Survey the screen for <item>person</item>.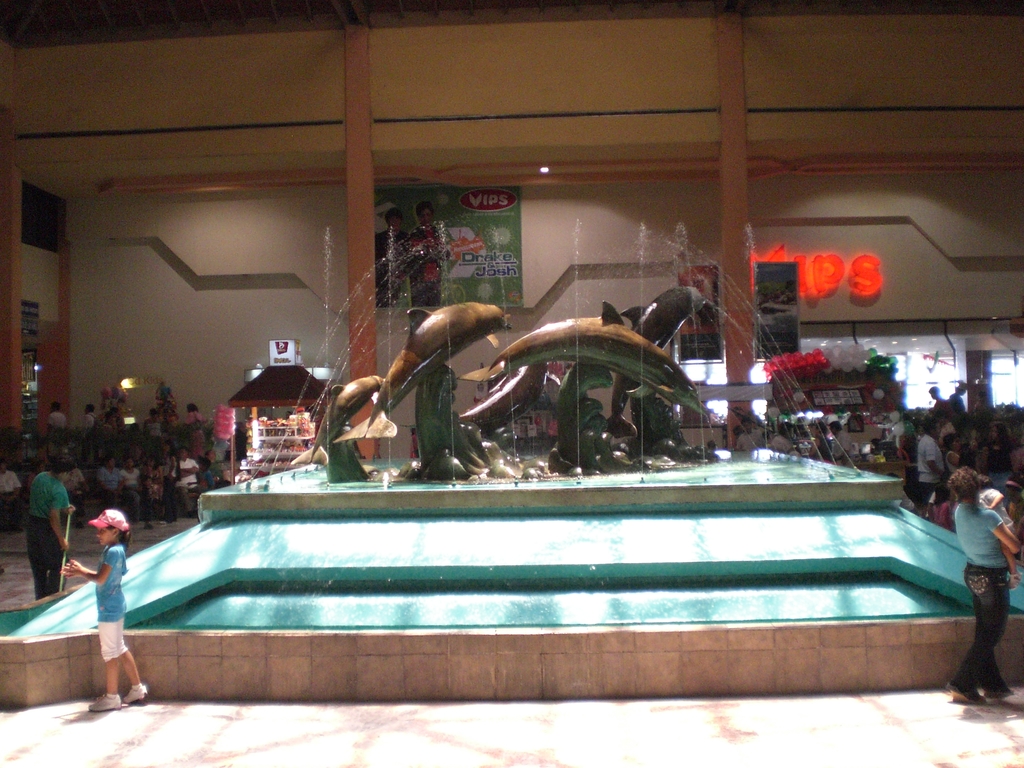
Survey found: <box>920,415,952,505</box>.
